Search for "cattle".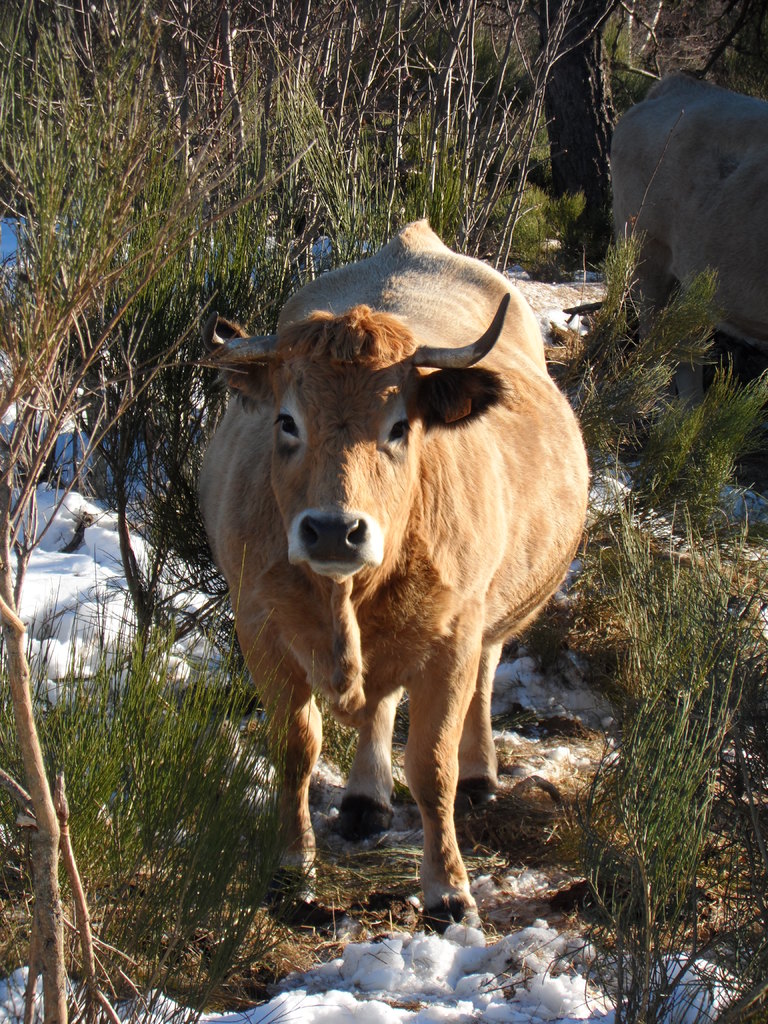
Found at [198,220,595,939].
